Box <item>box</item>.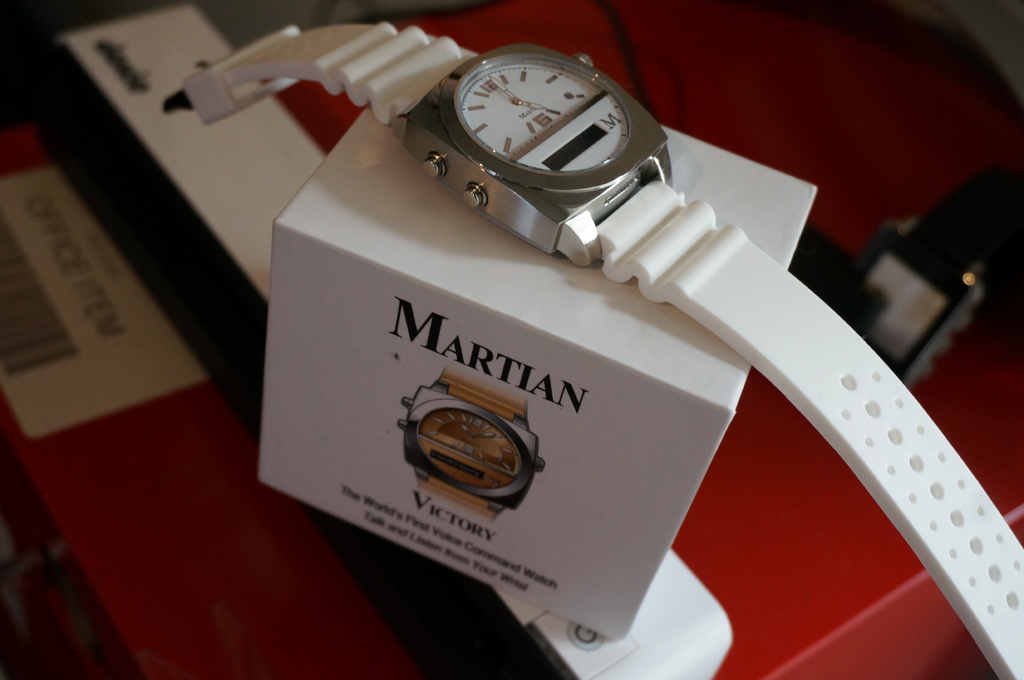
Rect(257, 29, 820, 643).
